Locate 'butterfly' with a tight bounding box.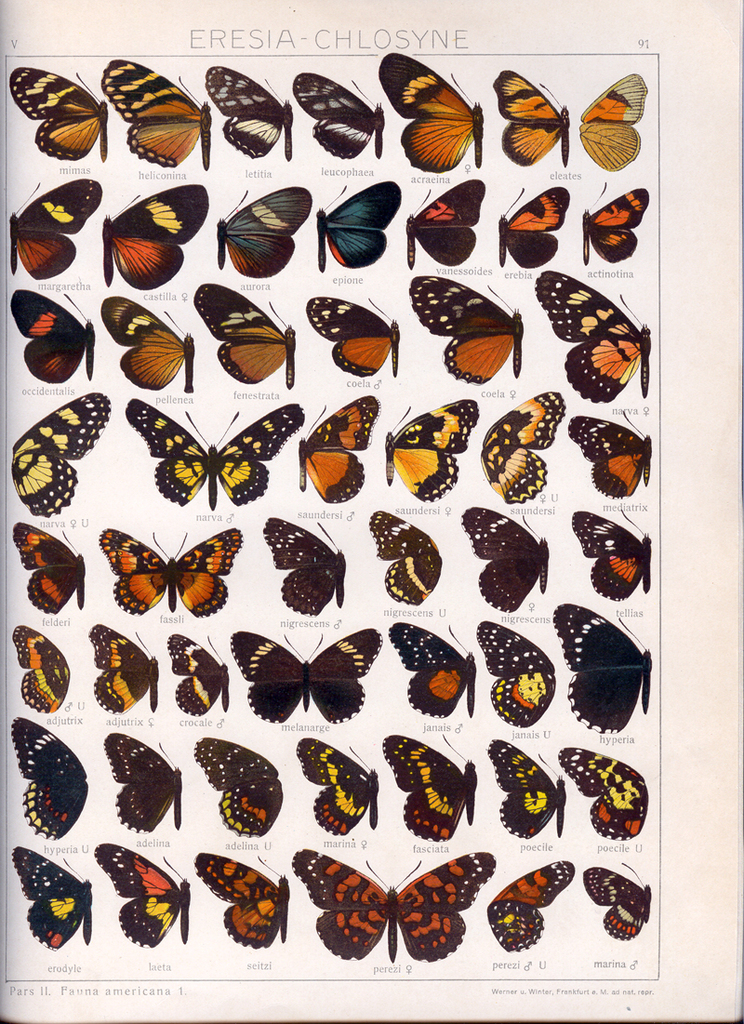
left=200, top=60, right=291, bottom=167.
